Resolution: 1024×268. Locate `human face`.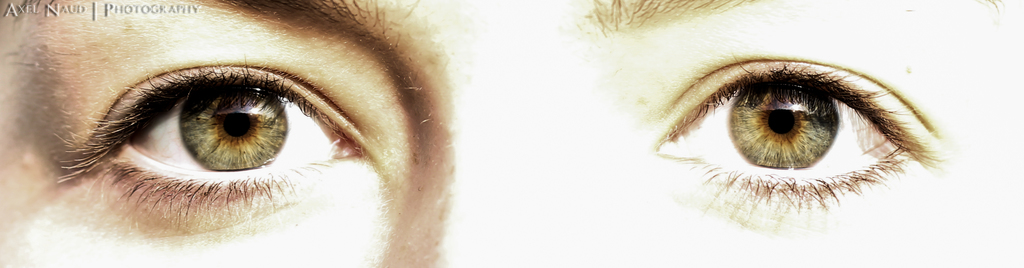
left=0, top=0, right=1019, bottom=265.
